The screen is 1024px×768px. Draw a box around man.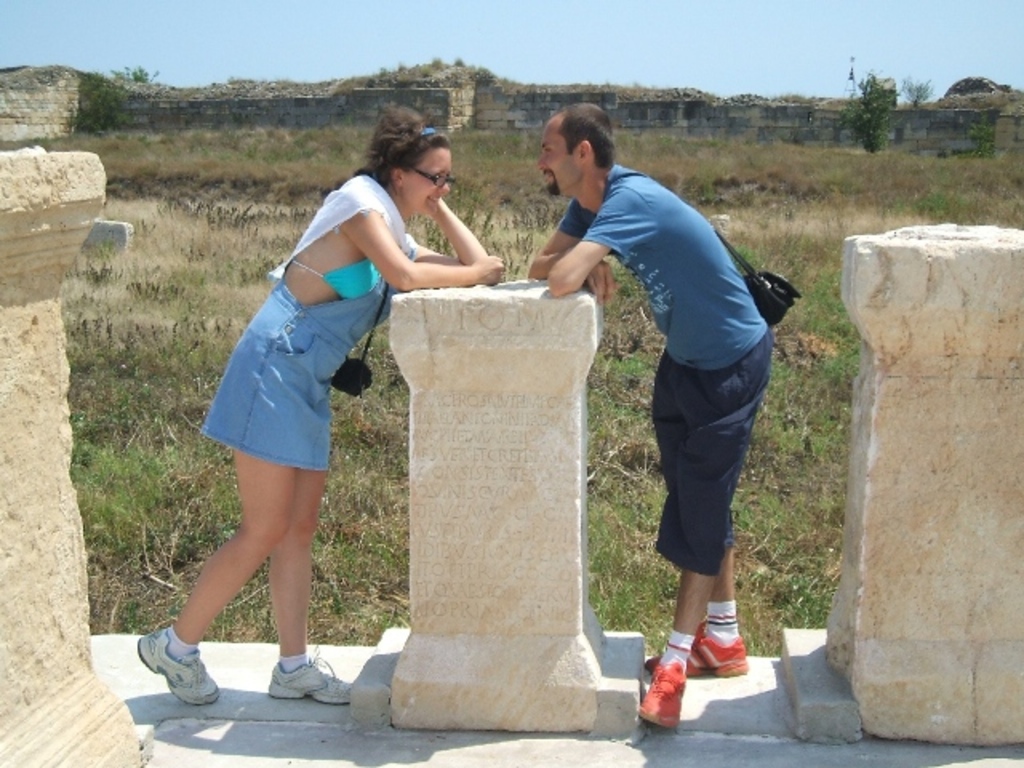
(left=550, top=130, right=802, bottom=685).
